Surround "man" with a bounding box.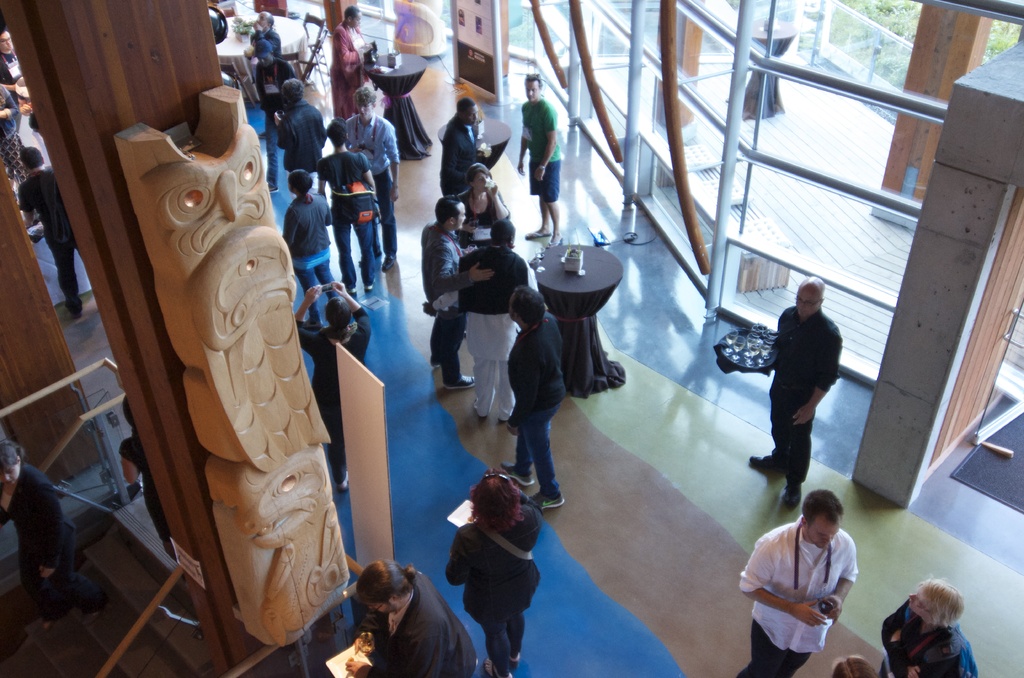
region(20, 145, 79, 318).
